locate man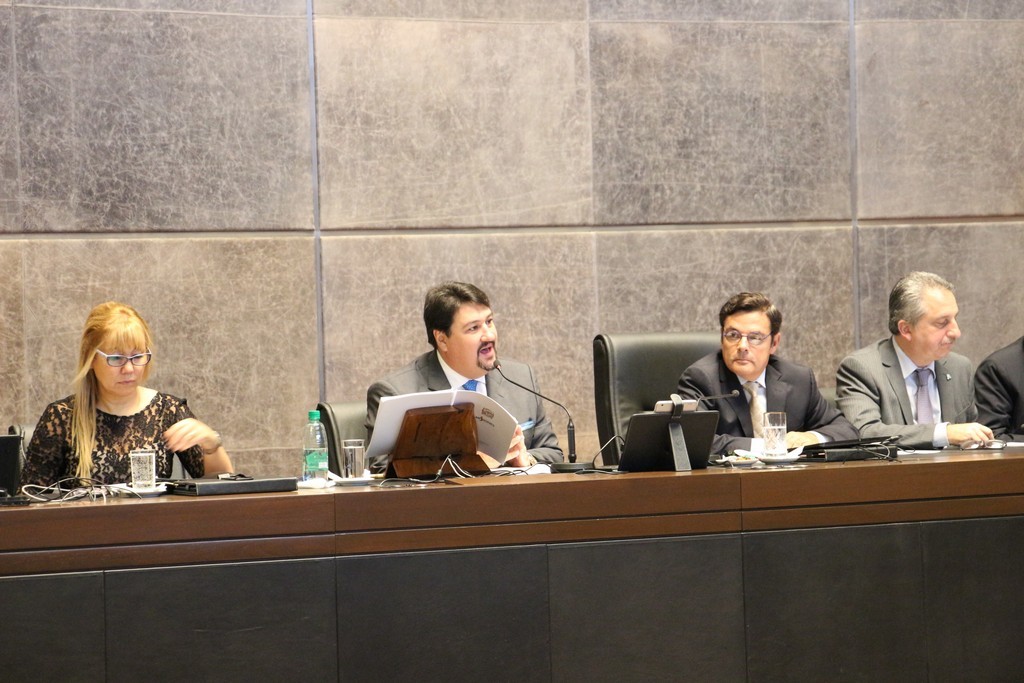
825 276 997 449
